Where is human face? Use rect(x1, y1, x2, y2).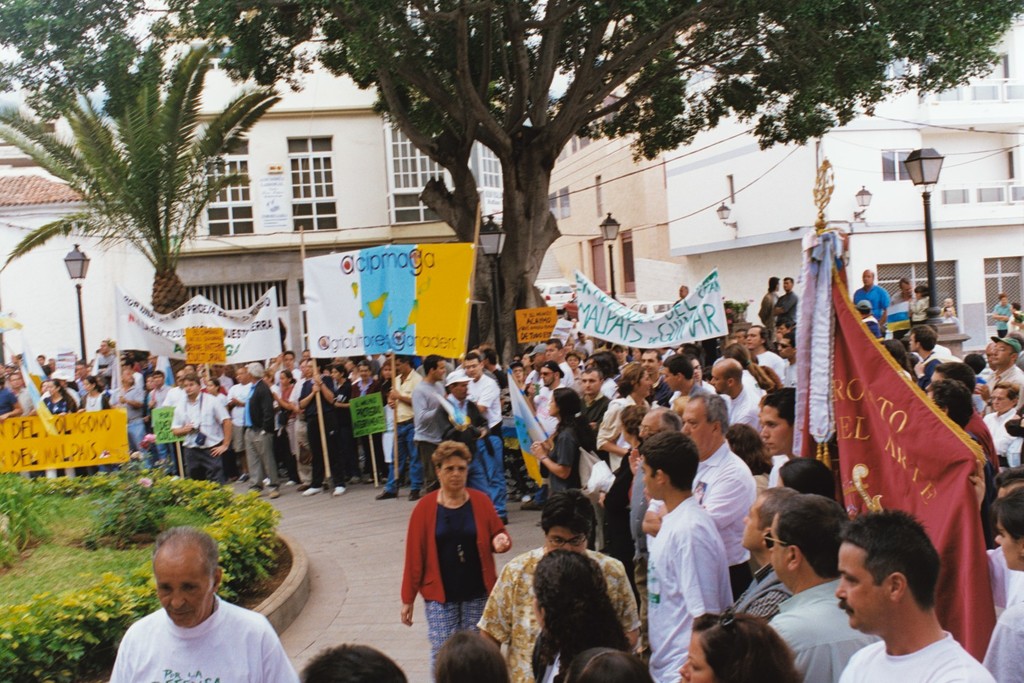
rect(640, 420, 656, 438).
